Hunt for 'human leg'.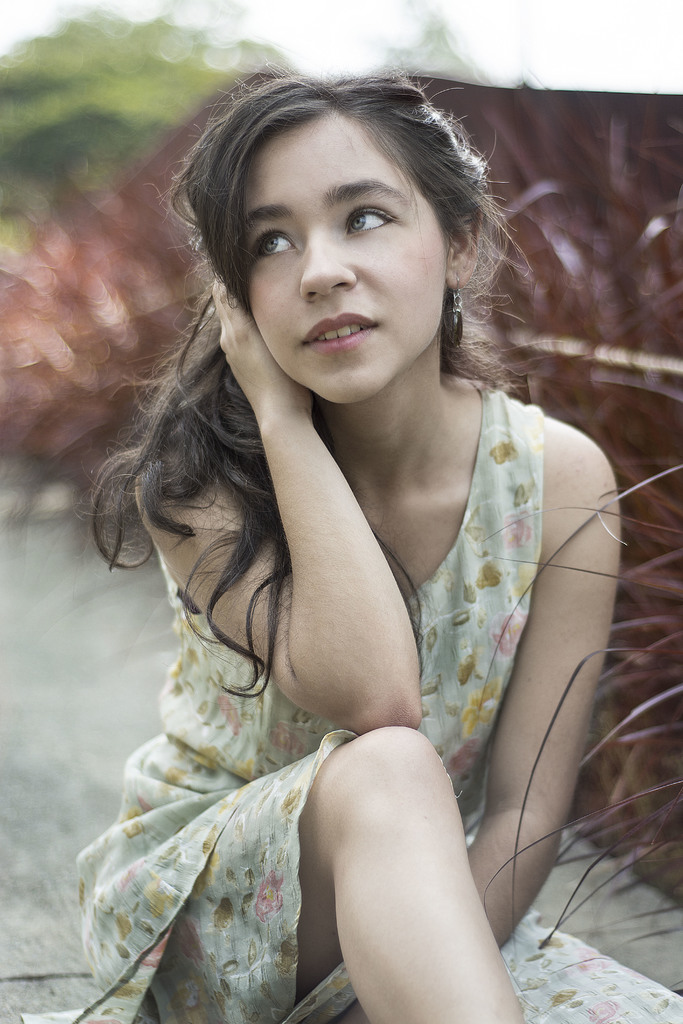
Hunted down at left=294, top=708, right=506, bottom=1023.
